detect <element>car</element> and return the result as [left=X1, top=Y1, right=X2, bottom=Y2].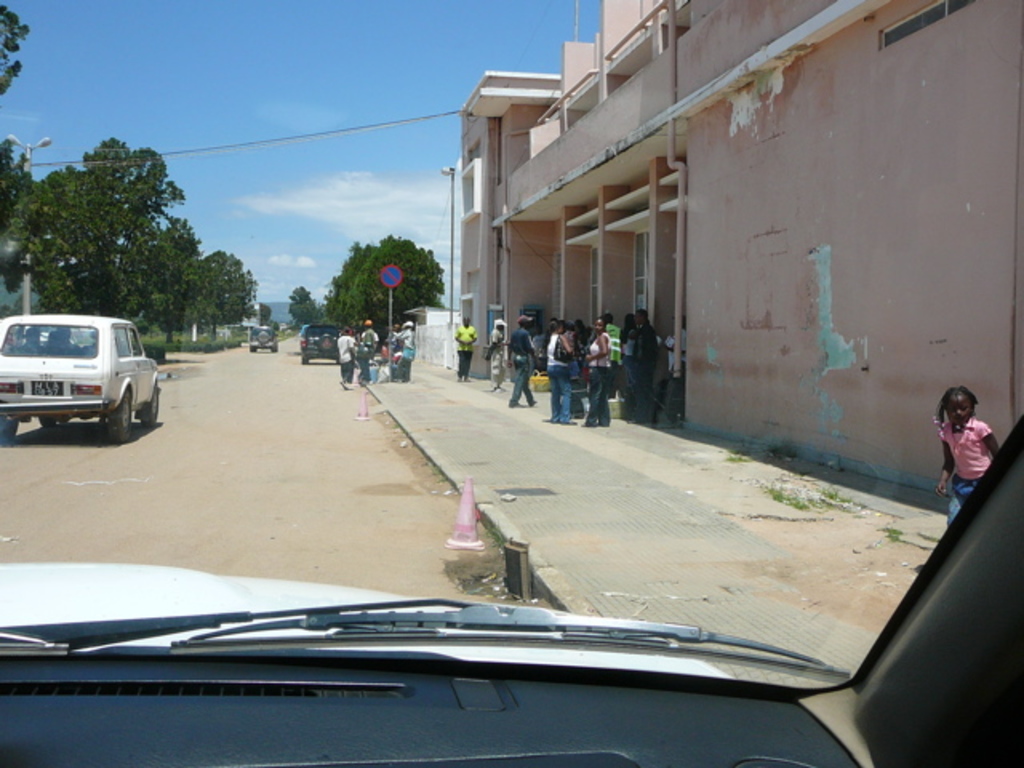
[left=245, top=317, right=277, bottom=352].
